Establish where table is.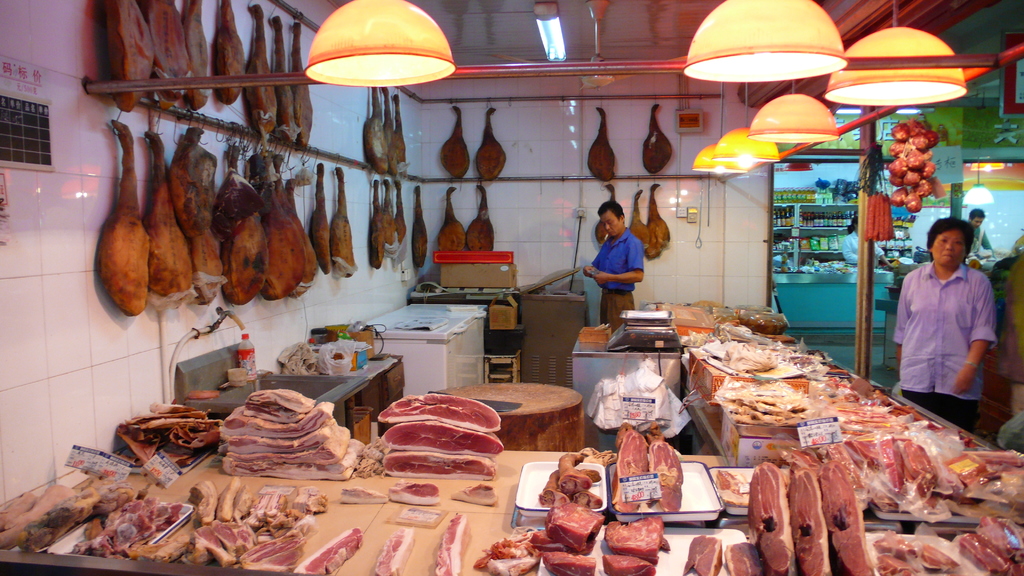
Established at rect(430, 371, 586, 451).
